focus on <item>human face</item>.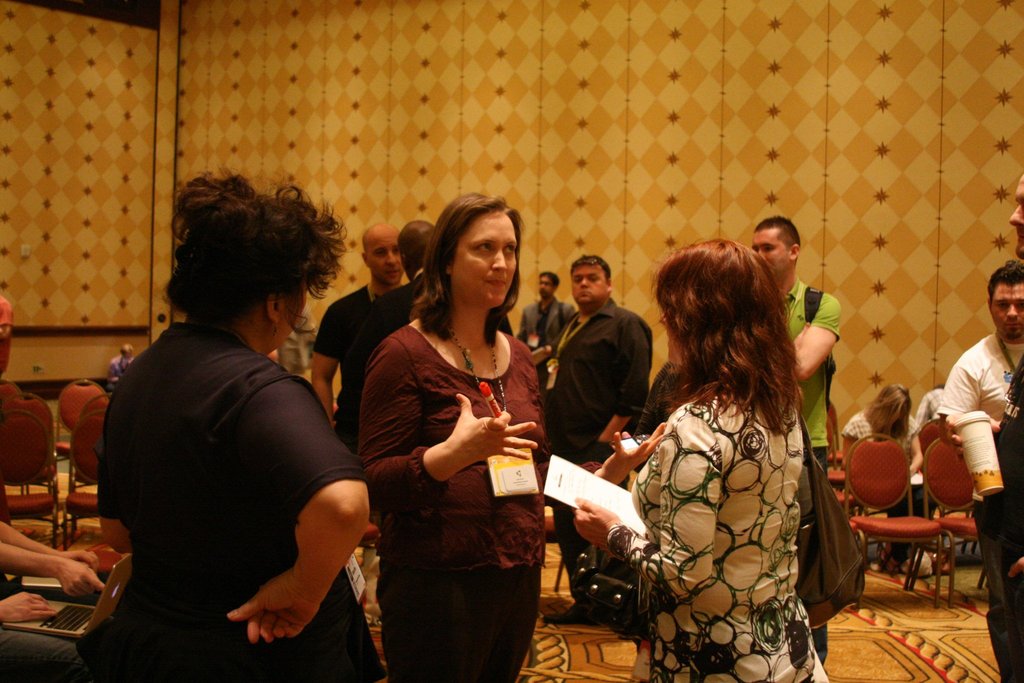
Focused at [369,236,402,282].
